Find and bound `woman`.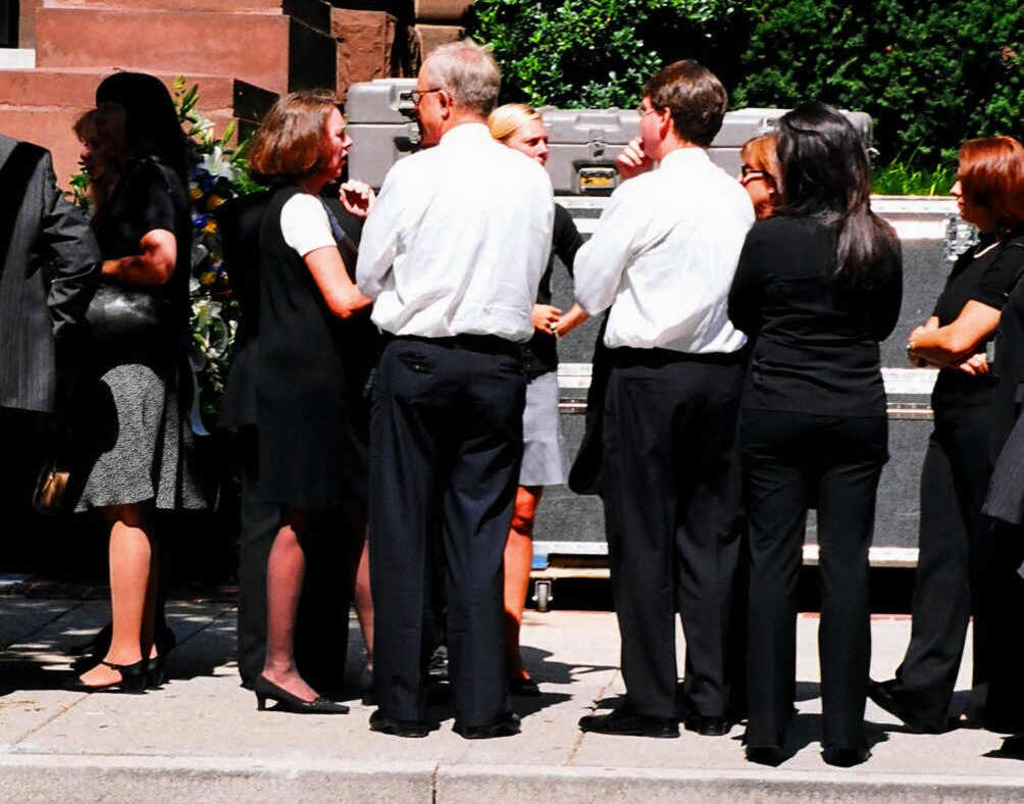
Bound: <box>54,66,195,698</box>.
